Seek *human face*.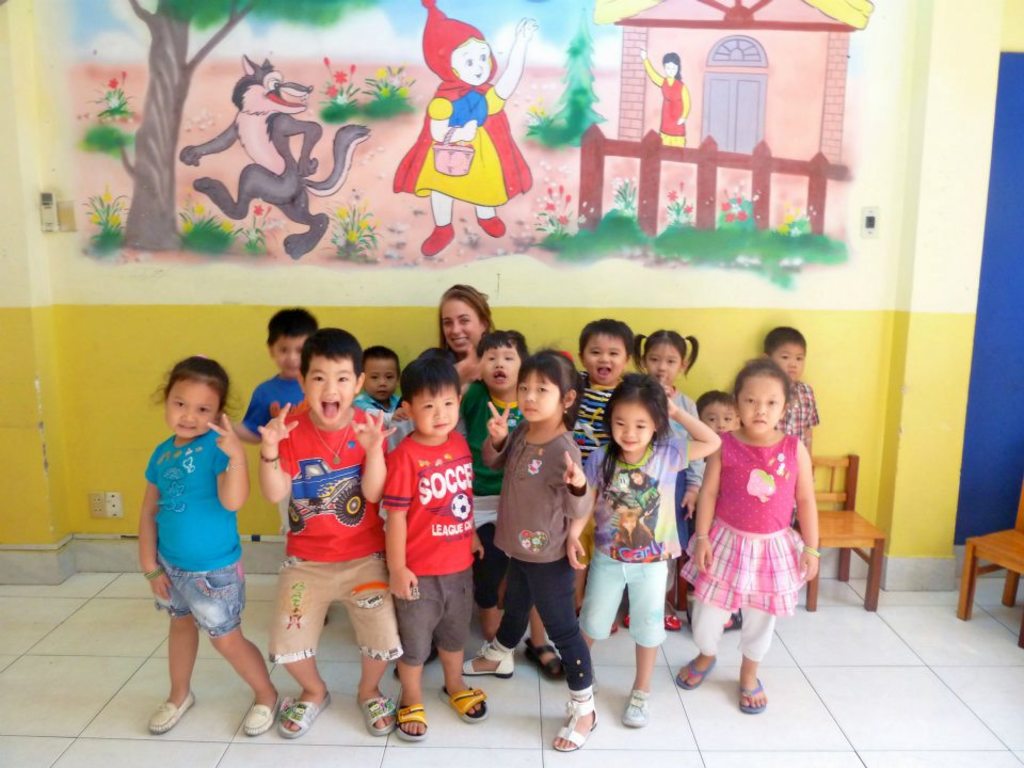
[left=769, top=342, right=810, bottom=385].
